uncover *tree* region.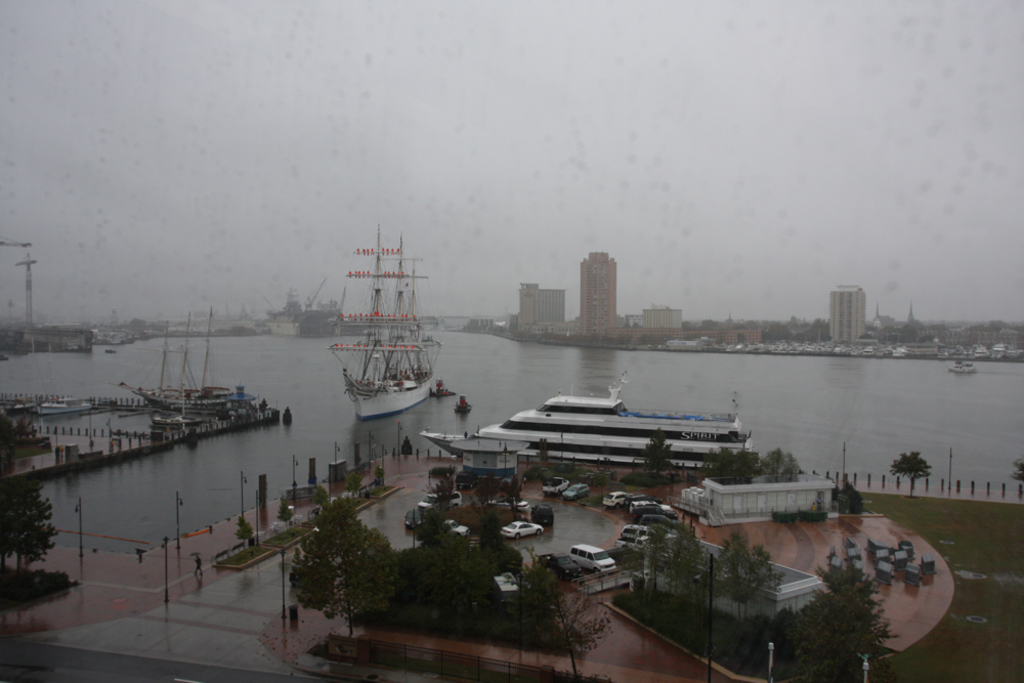
Uncovered: x1=757, y1=447, x2=798, y2=486.
